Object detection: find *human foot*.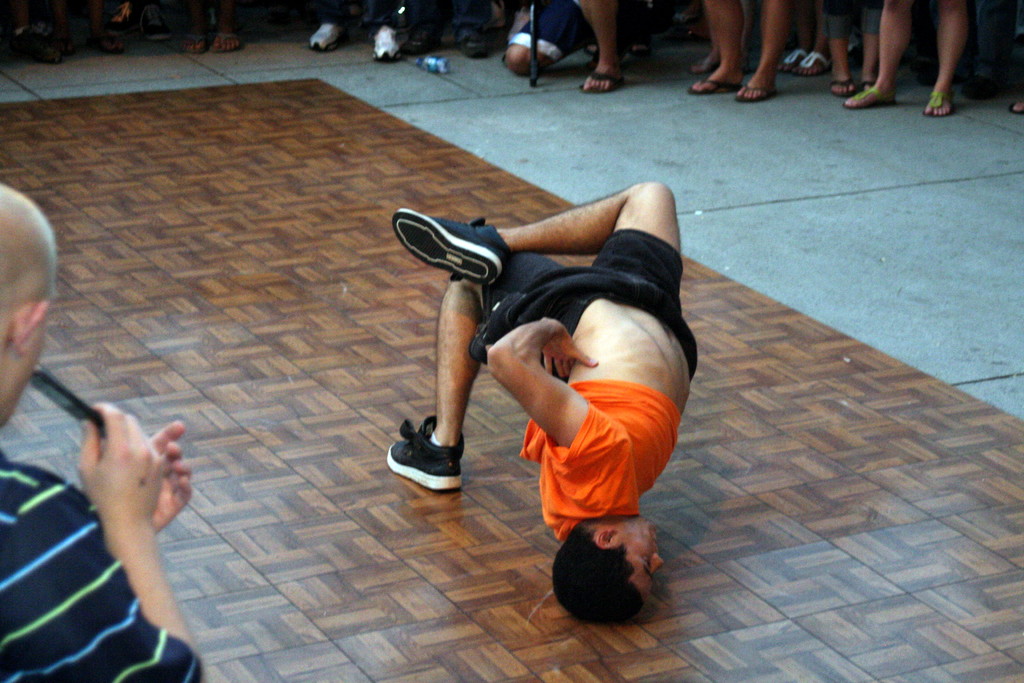
left=316, top=15, right=346, bottom=52.
